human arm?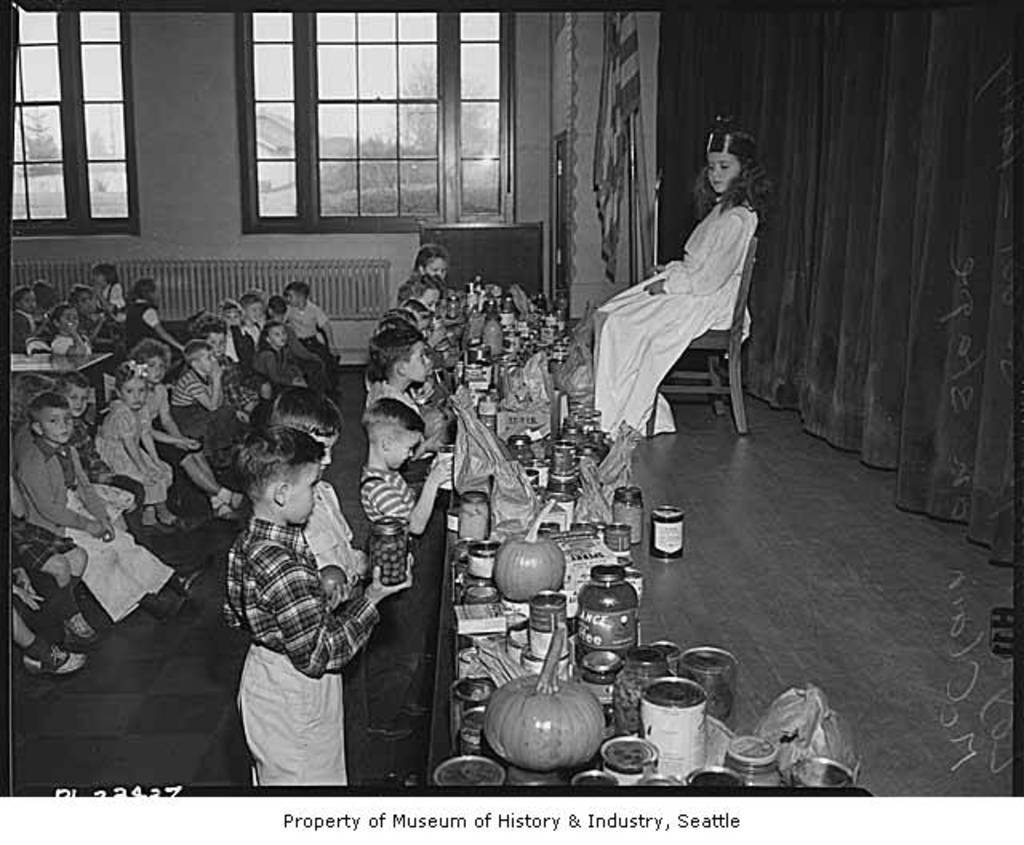
bbox(18, 443, 112, 544)
